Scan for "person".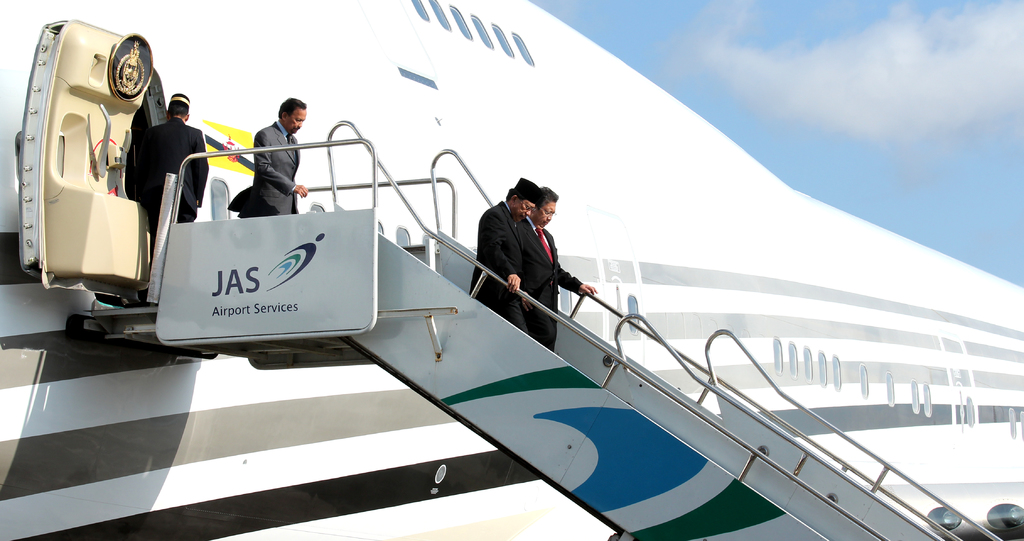
Scan result: 227:88:306:221.
